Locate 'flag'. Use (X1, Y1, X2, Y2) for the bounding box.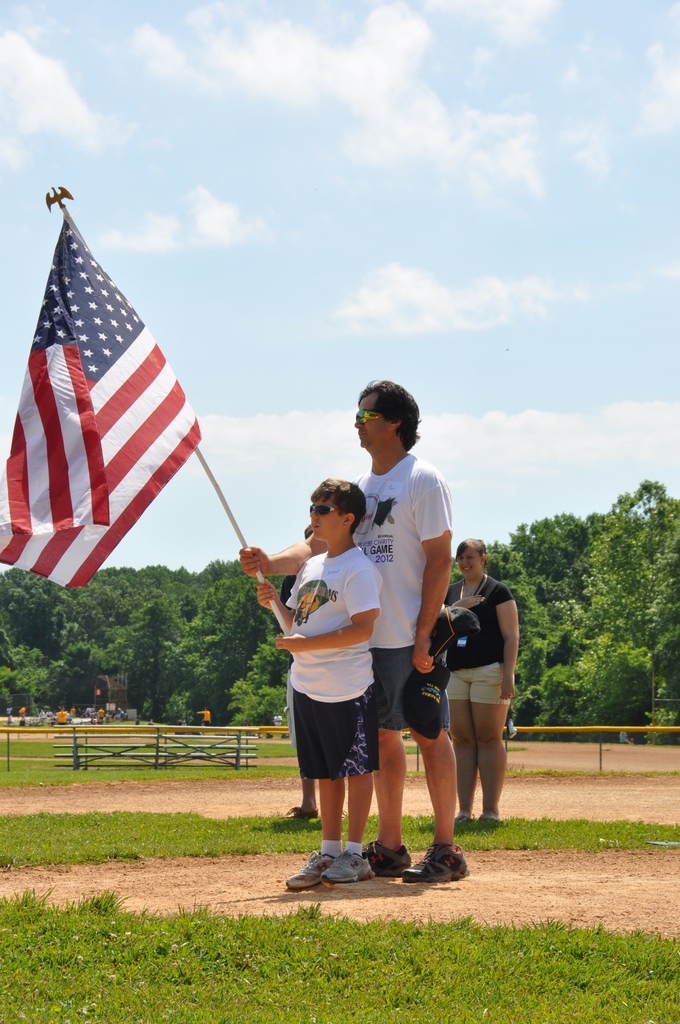
(21, 193, 227, 628).
